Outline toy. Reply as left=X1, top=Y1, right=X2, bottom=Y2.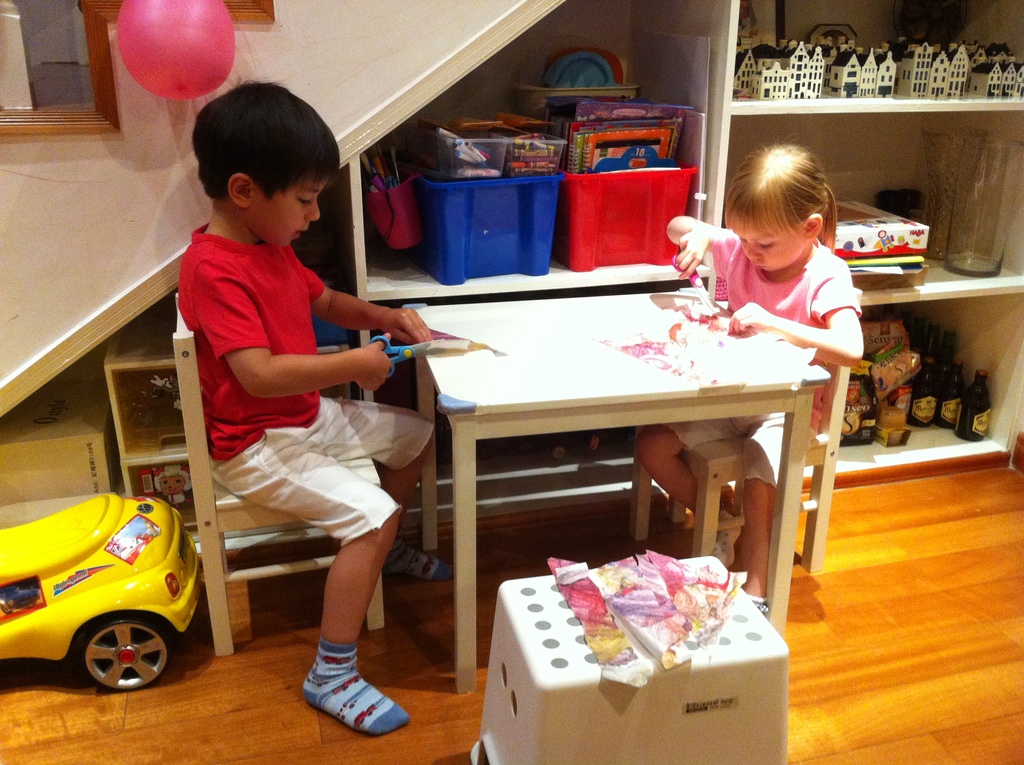
left=897, top=41, right=963, bottom=101.
